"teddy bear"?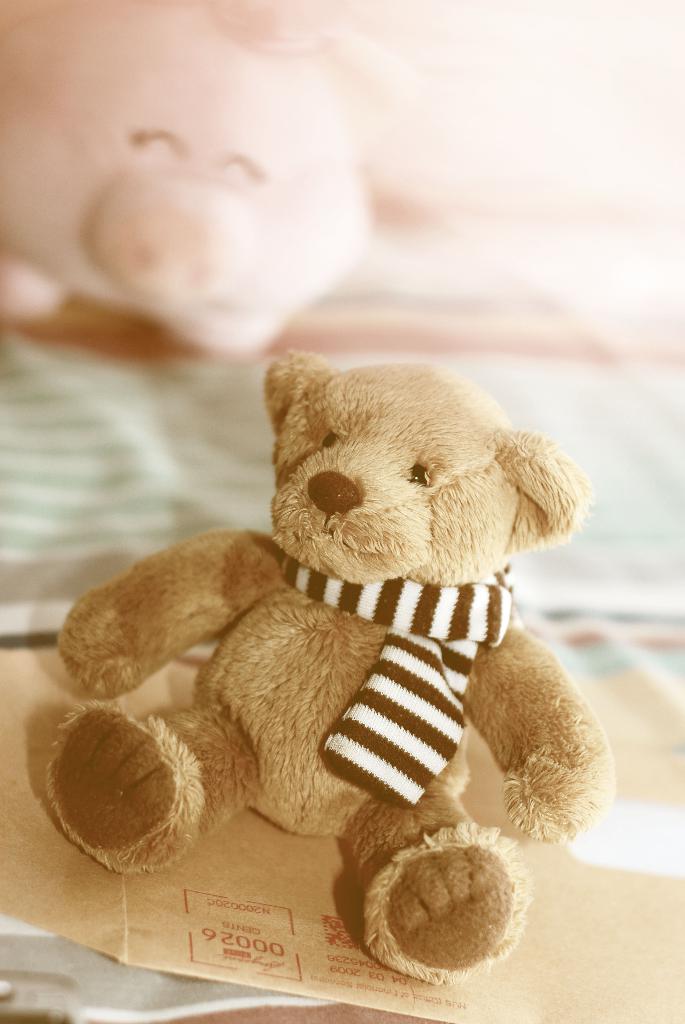
left=43, top=351, right=613, bottom=981
